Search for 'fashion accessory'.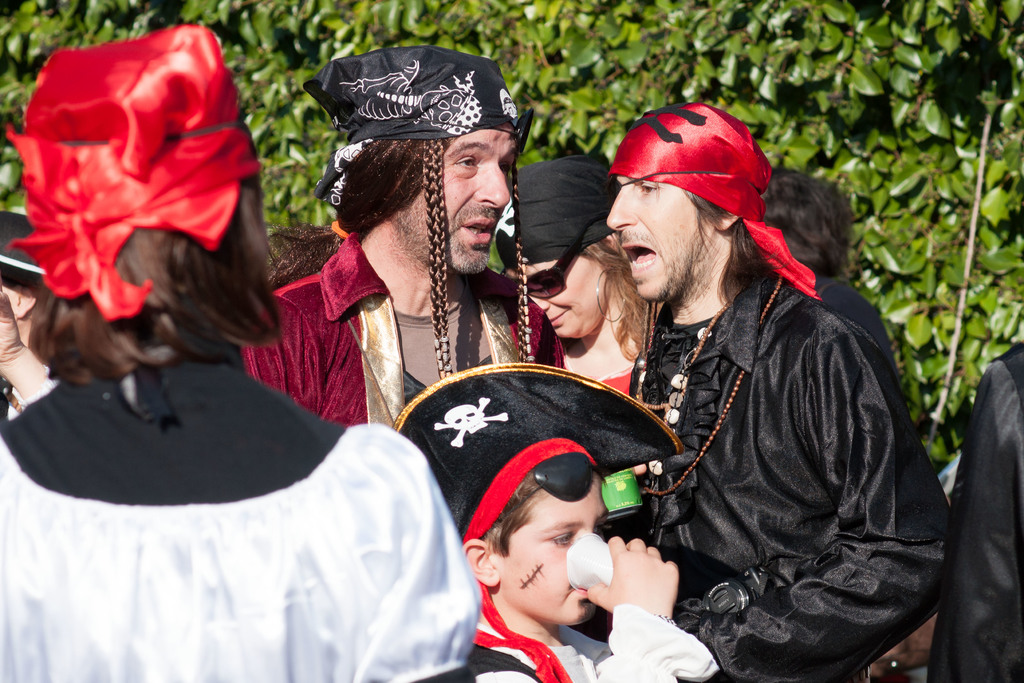
Found at {"x1": 630, "y1": 276, "x2": 785, "y2": 497}.
